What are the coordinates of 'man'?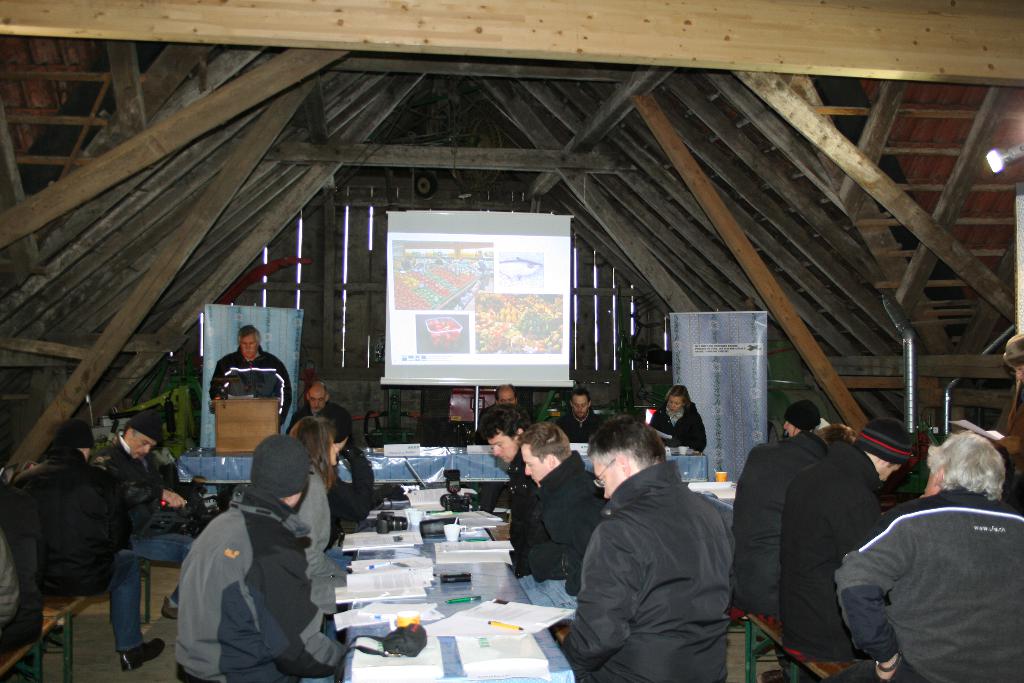
bbox(89, 409, 196, 616).
